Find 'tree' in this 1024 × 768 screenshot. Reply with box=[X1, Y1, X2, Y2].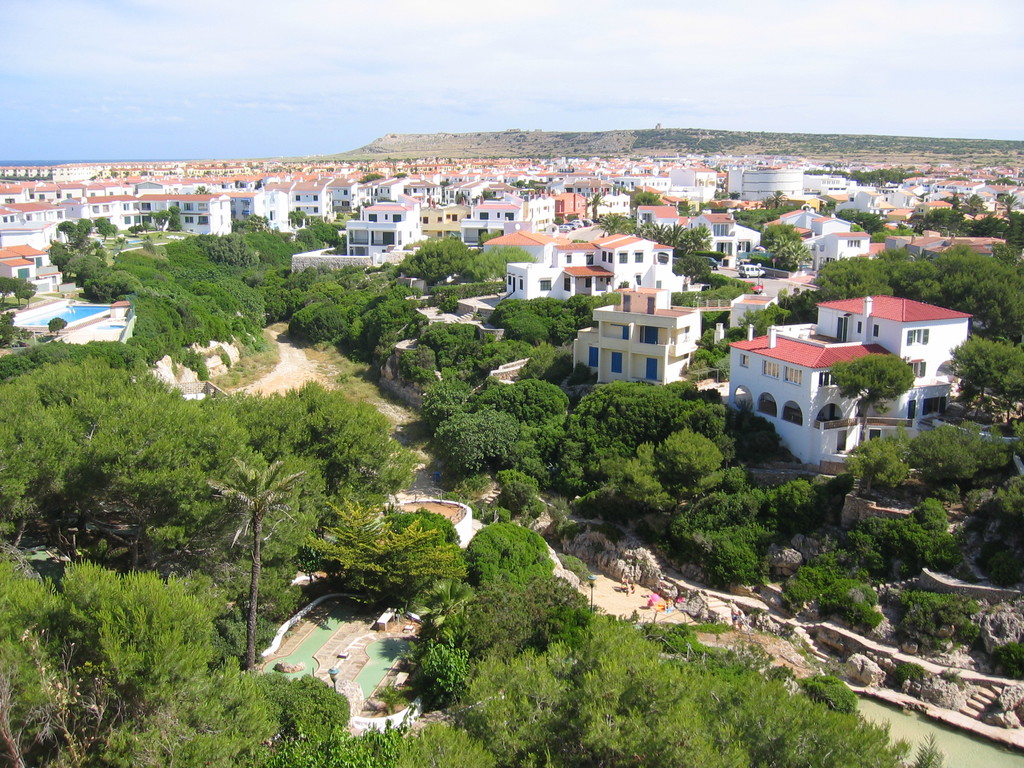
box=[451, 470, 539, 524].
